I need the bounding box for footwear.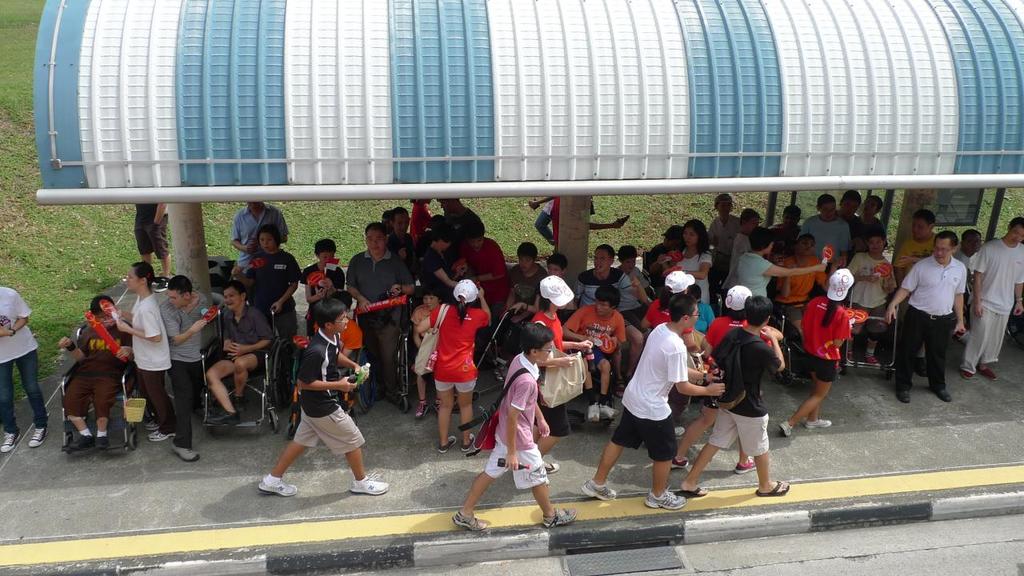
Here it is: 150:428:182:441.
